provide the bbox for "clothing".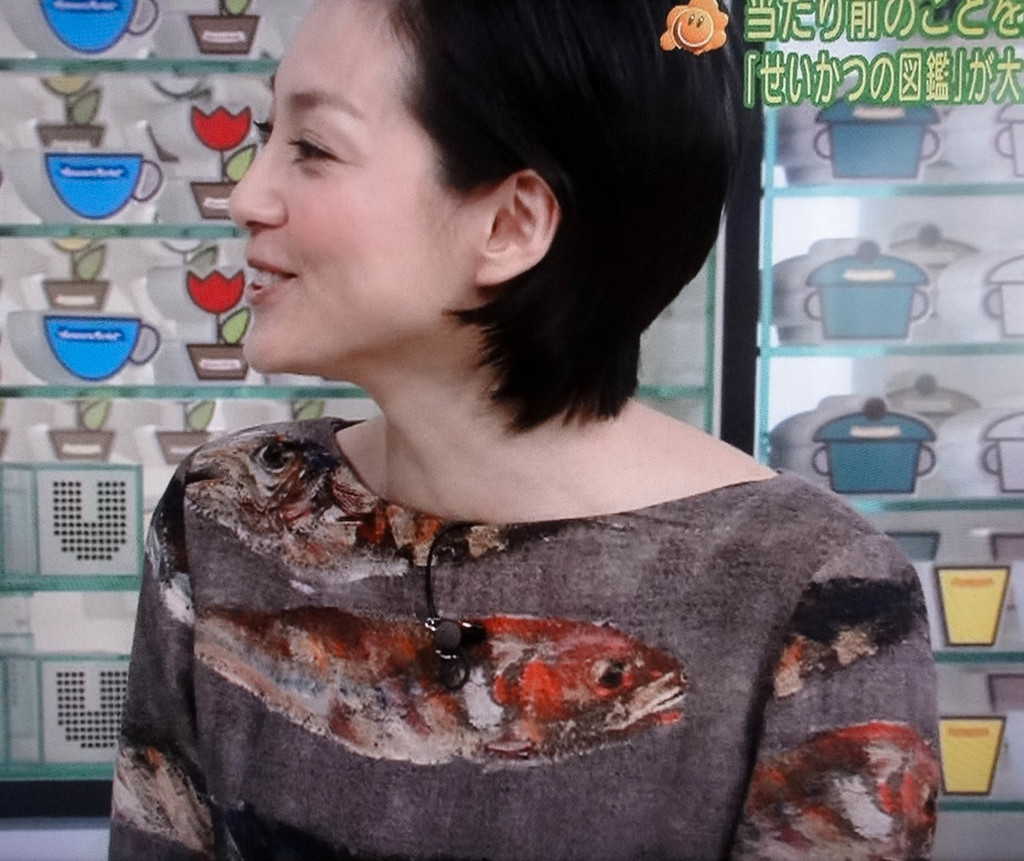
<bbox>95, 394, 918, 839</bbox>.
